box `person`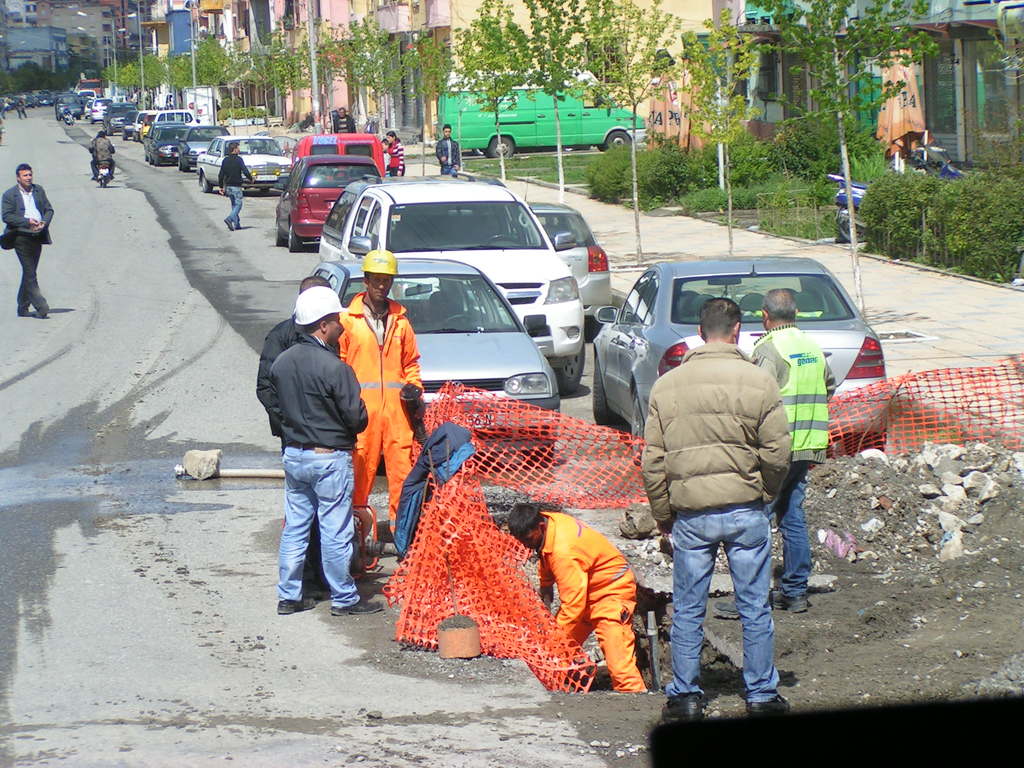
636, 295, 794, 713
